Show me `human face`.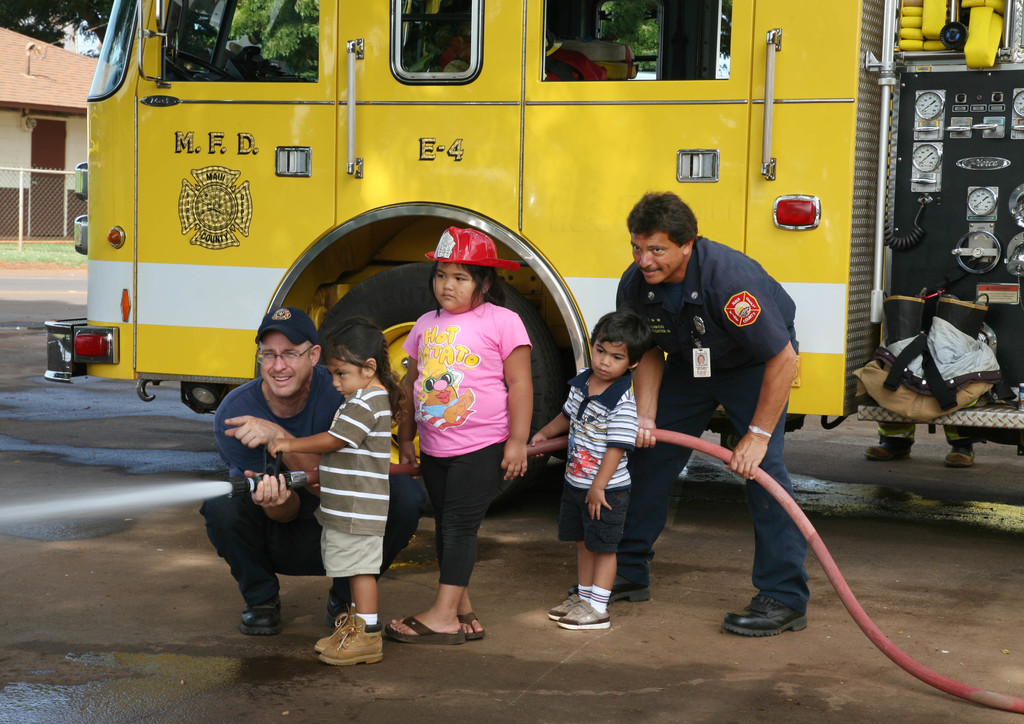
`human face` is here: [left=632, top=229, right=680, bottom=282].
